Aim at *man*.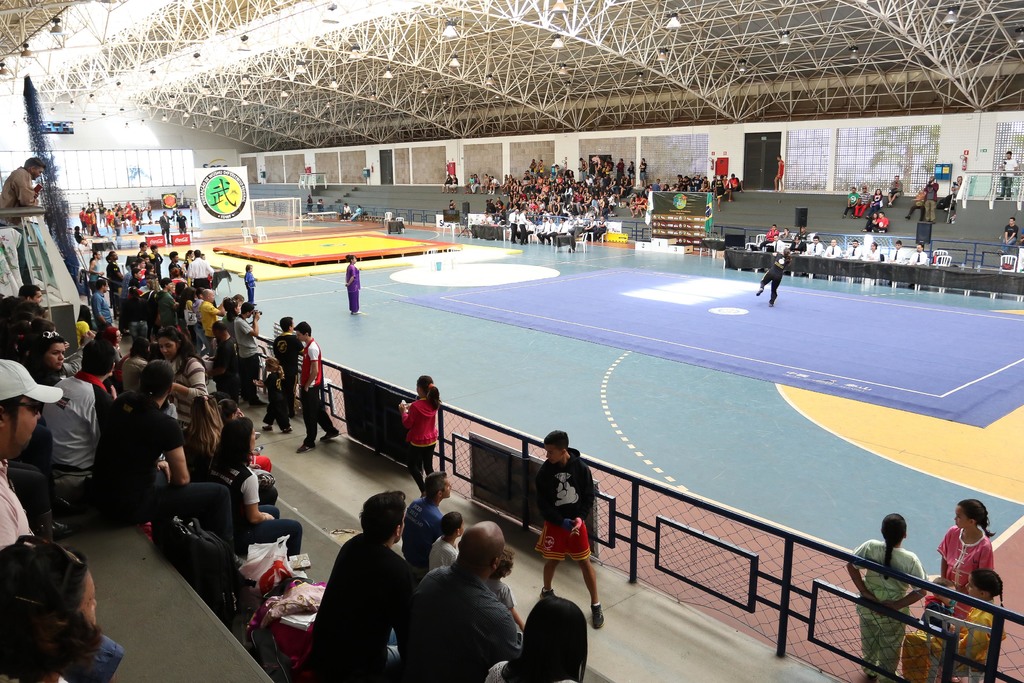
Aimed at box(867, 241, 881, 261).
